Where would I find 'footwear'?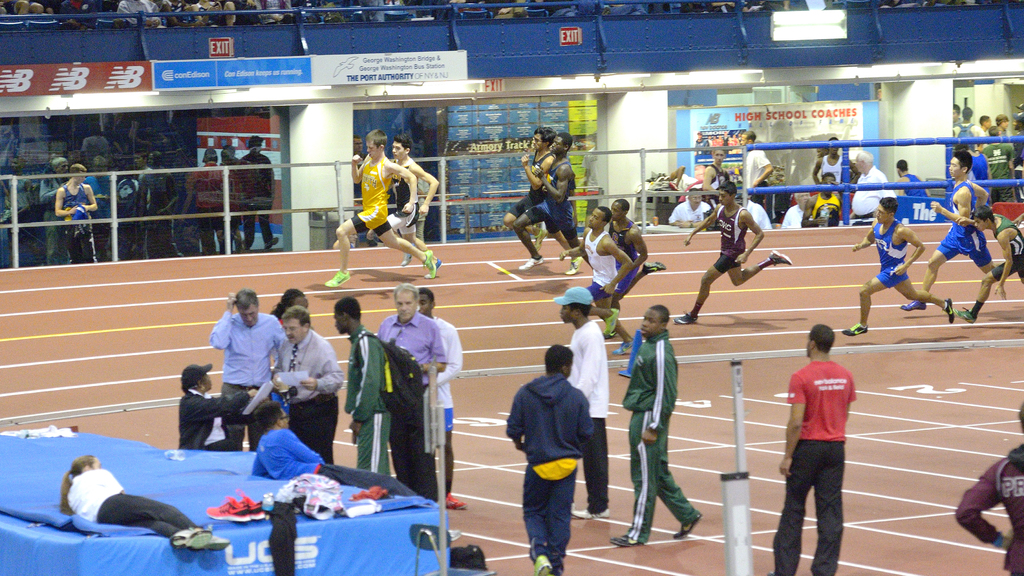
At 530,555,555,575.
